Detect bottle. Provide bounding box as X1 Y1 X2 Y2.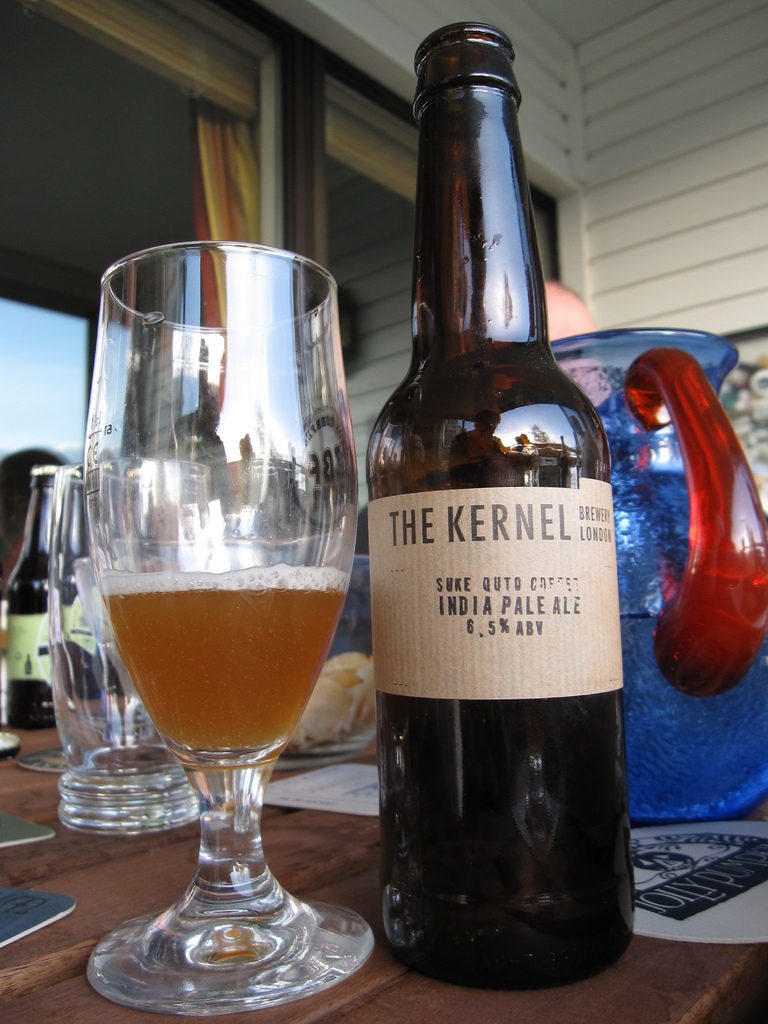
8 463 66 727.
